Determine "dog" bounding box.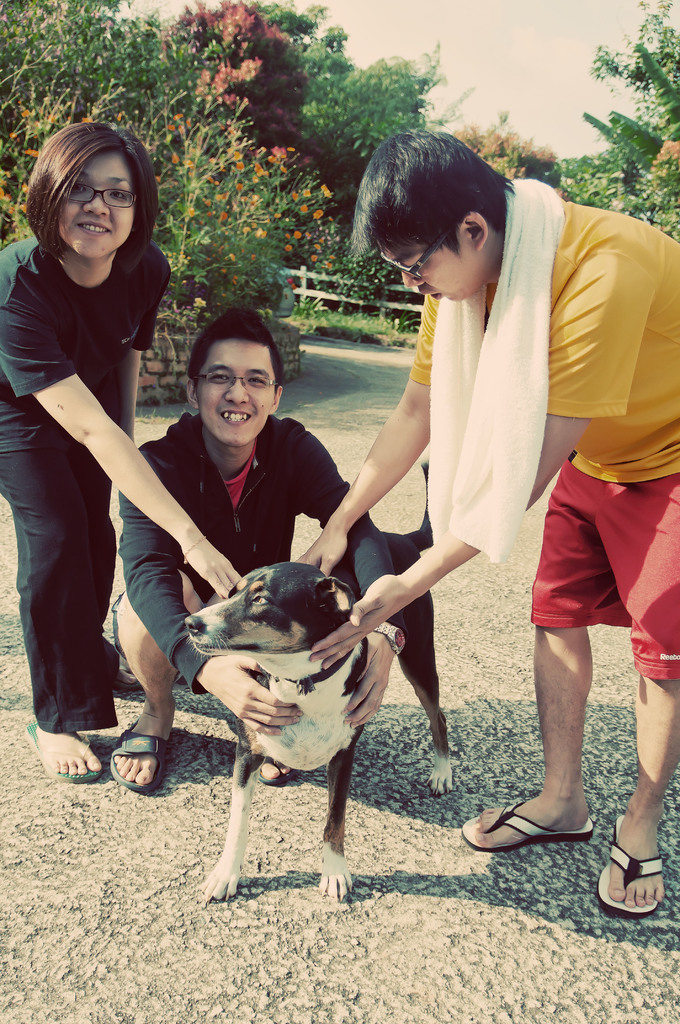
Determined: box(170, 455, 462, 903).
